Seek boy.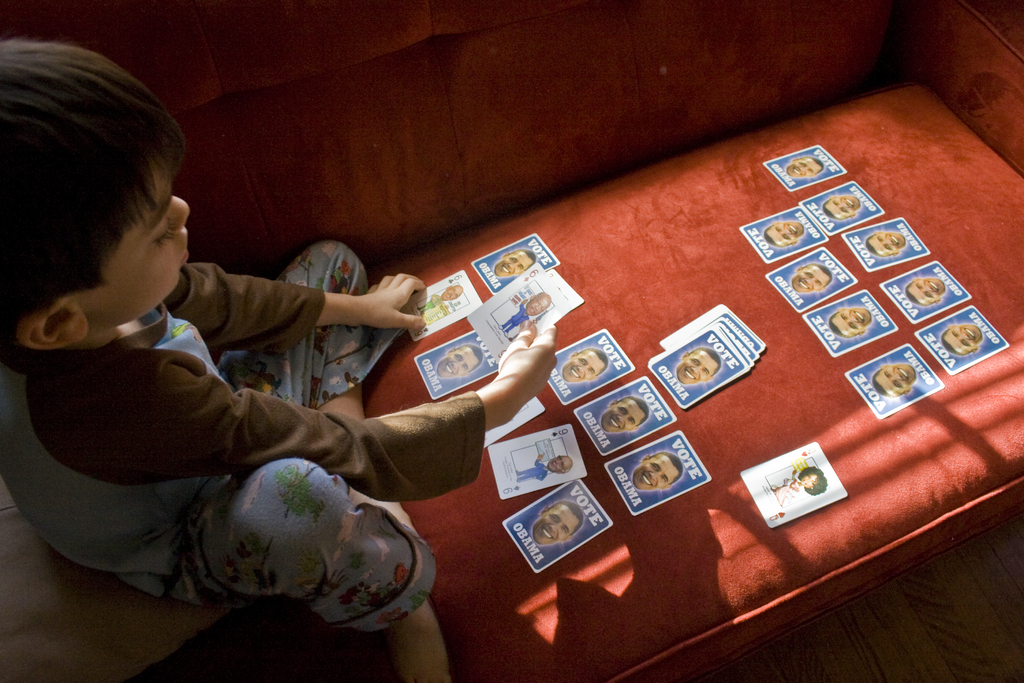
bbox=(530, 498, 582, 545).
